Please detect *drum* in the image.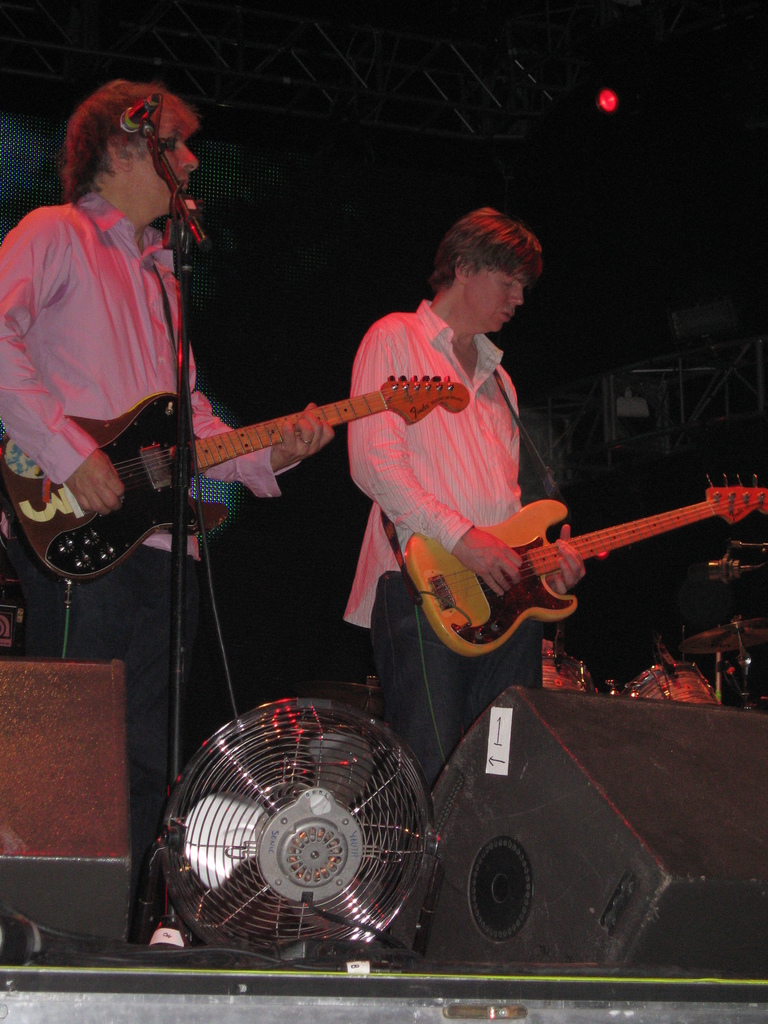
box=[628, 659, 718, 706].
